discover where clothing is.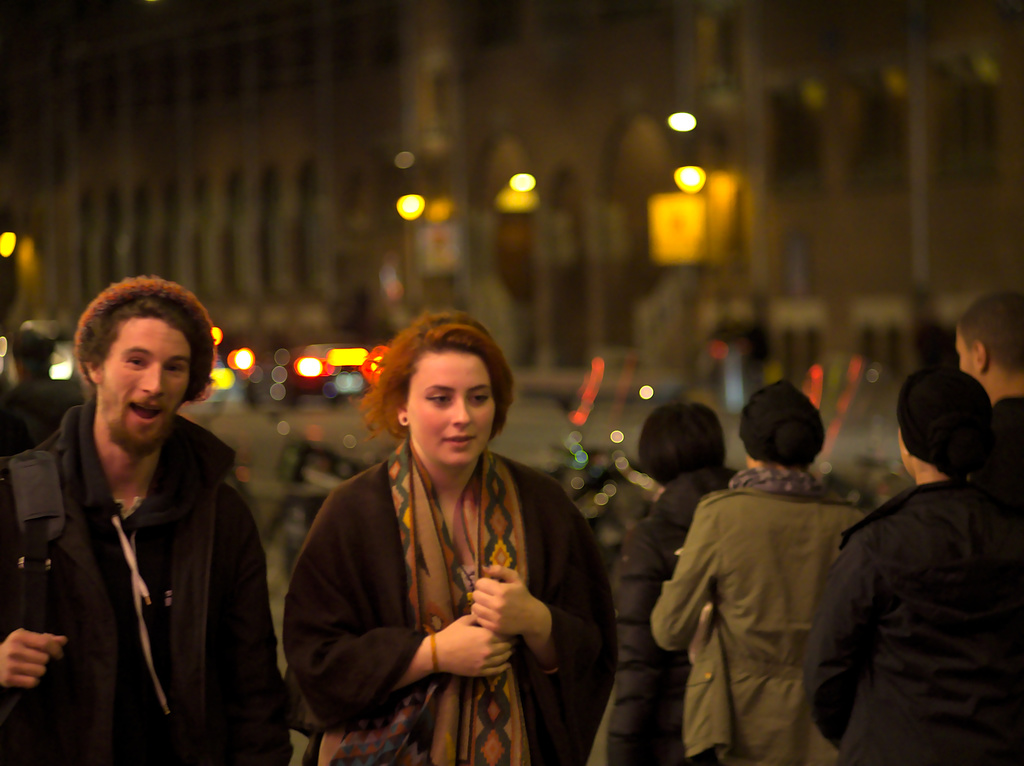
Discovered at box=[648, 464, 874, 762].
